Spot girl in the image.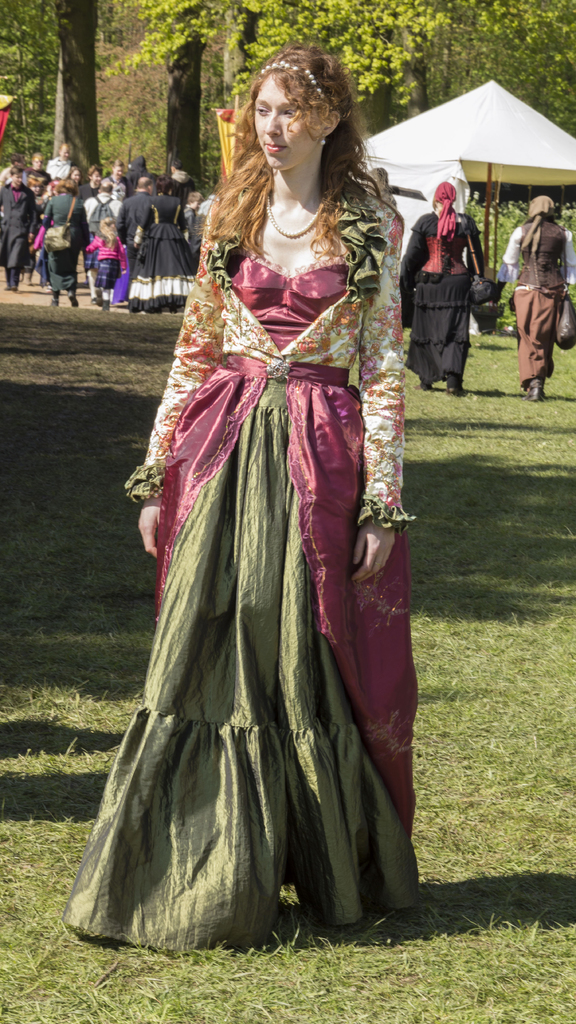
girl found at (left=85, top=220, right=129, bottom=312).
